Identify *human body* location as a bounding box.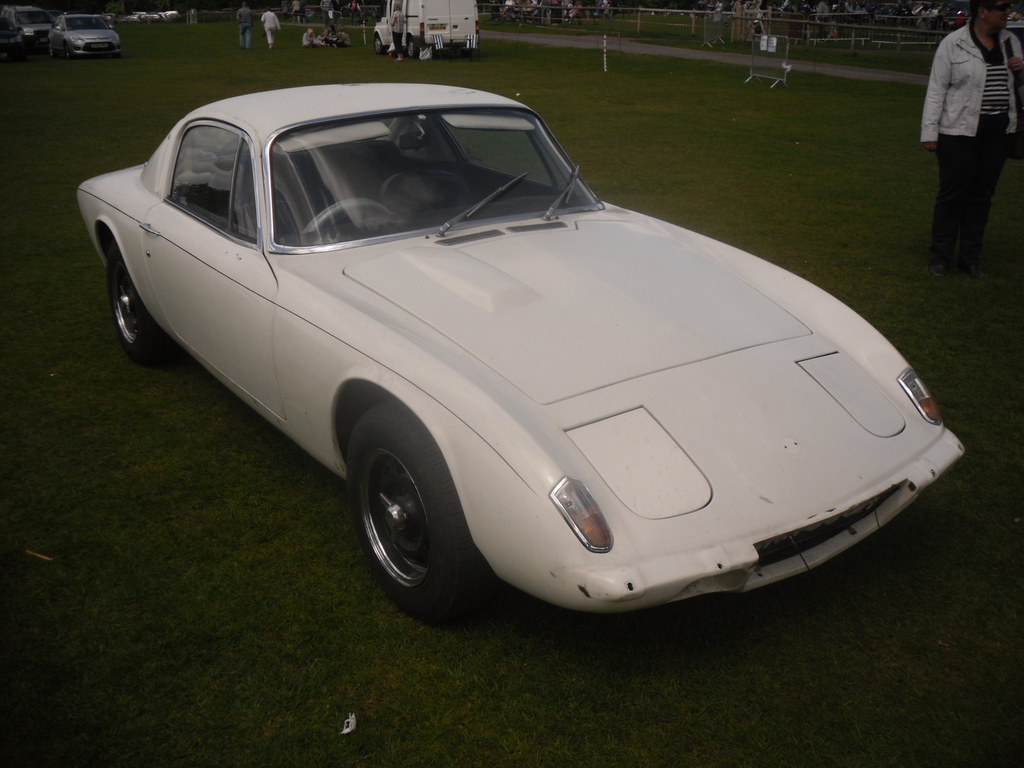
region(282, 0, 292, 25).
